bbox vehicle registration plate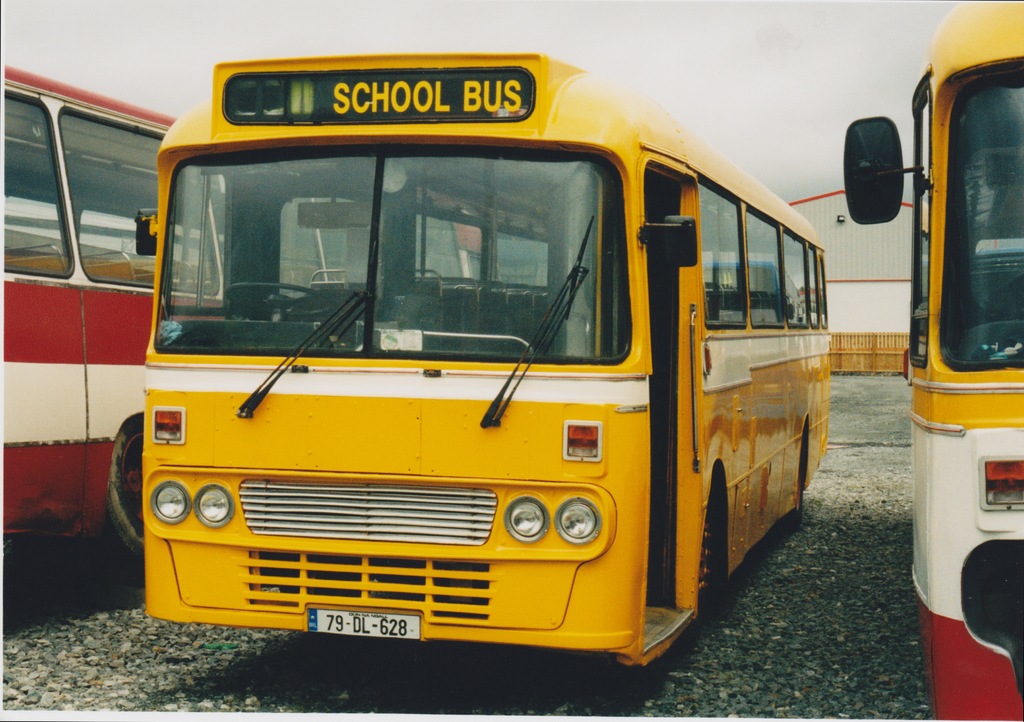
{"x1": 307, "y1": 607, "x2": 419, "y2": 643}
